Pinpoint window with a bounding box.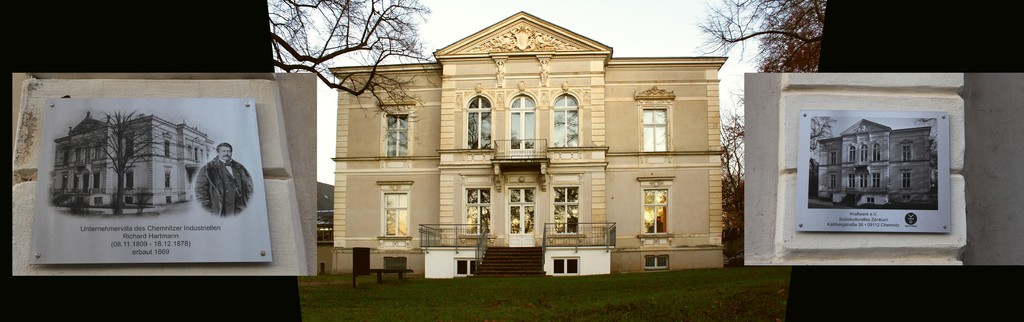
[124,170,135,188].
